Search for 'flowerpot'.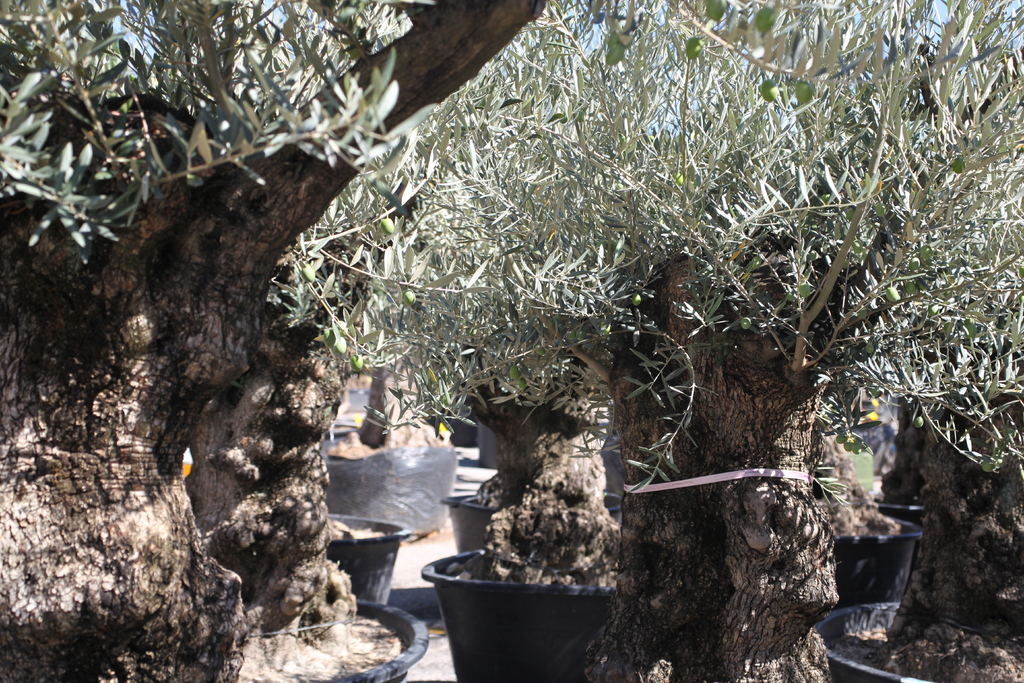
Found at x1=281 y1=597 x2=424 y2=682.
